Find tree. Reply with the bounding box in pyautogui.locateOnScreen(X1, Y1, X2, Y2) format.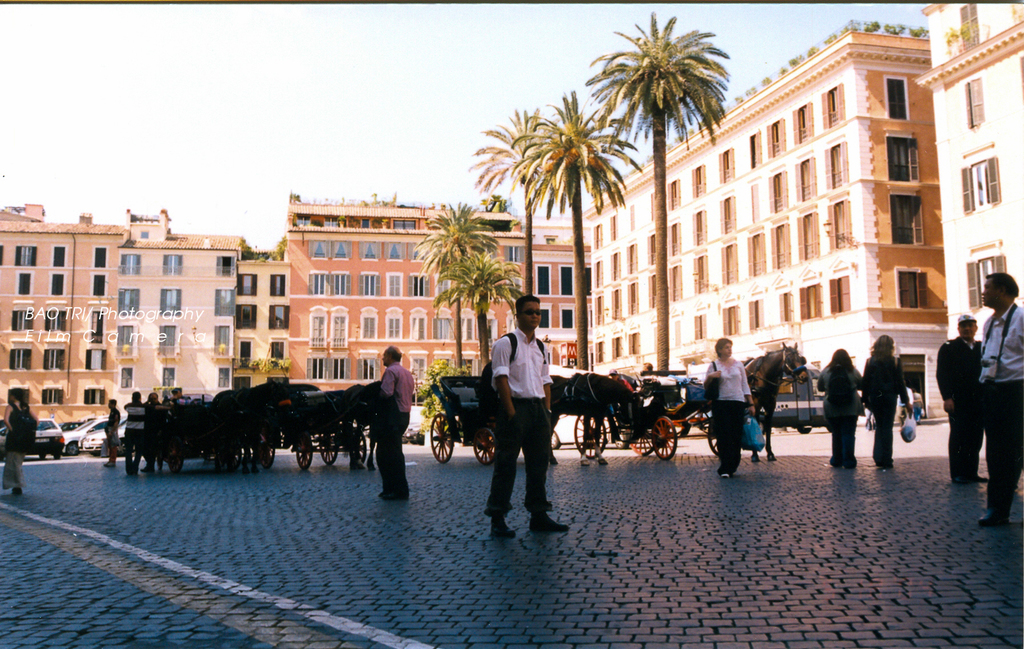
pyautogui.locateOnScreen(586, 12, 729, 372).
